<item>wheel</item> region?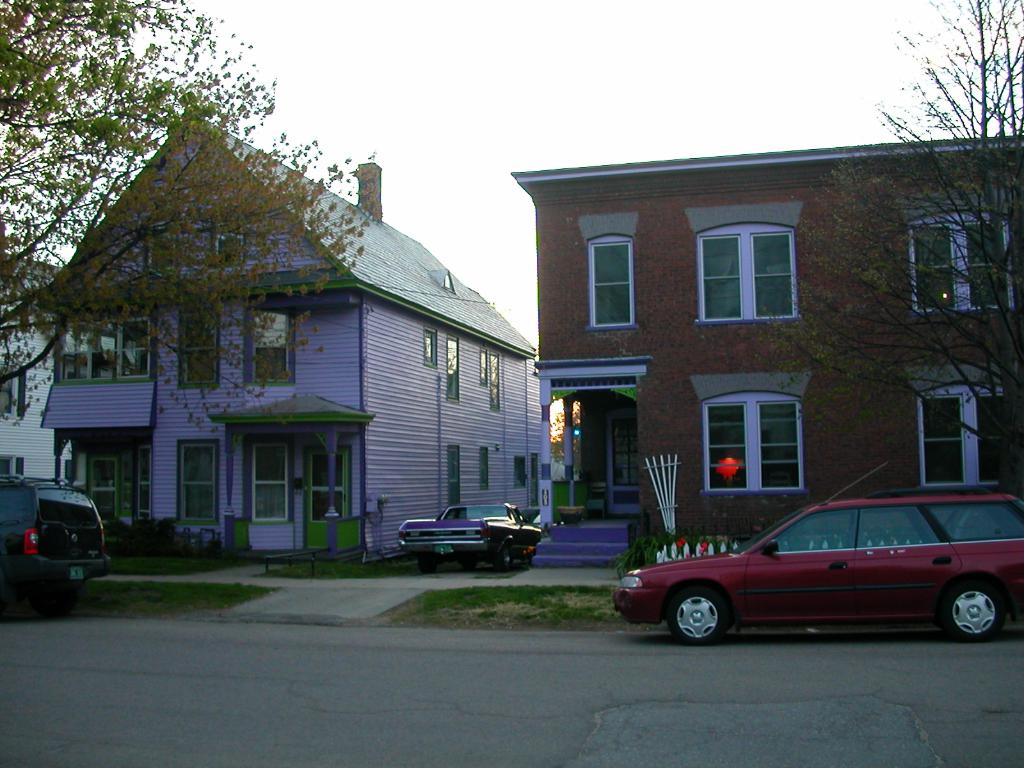
(493,544,513,572)
